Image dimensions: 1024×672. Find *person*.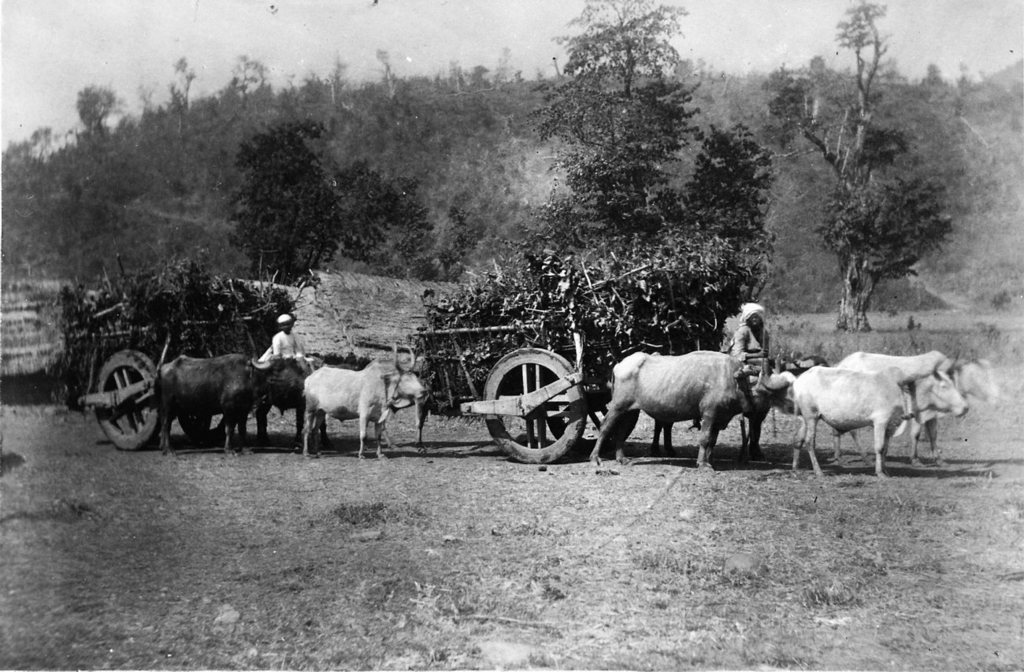
region(729, 297, 784, 367).
